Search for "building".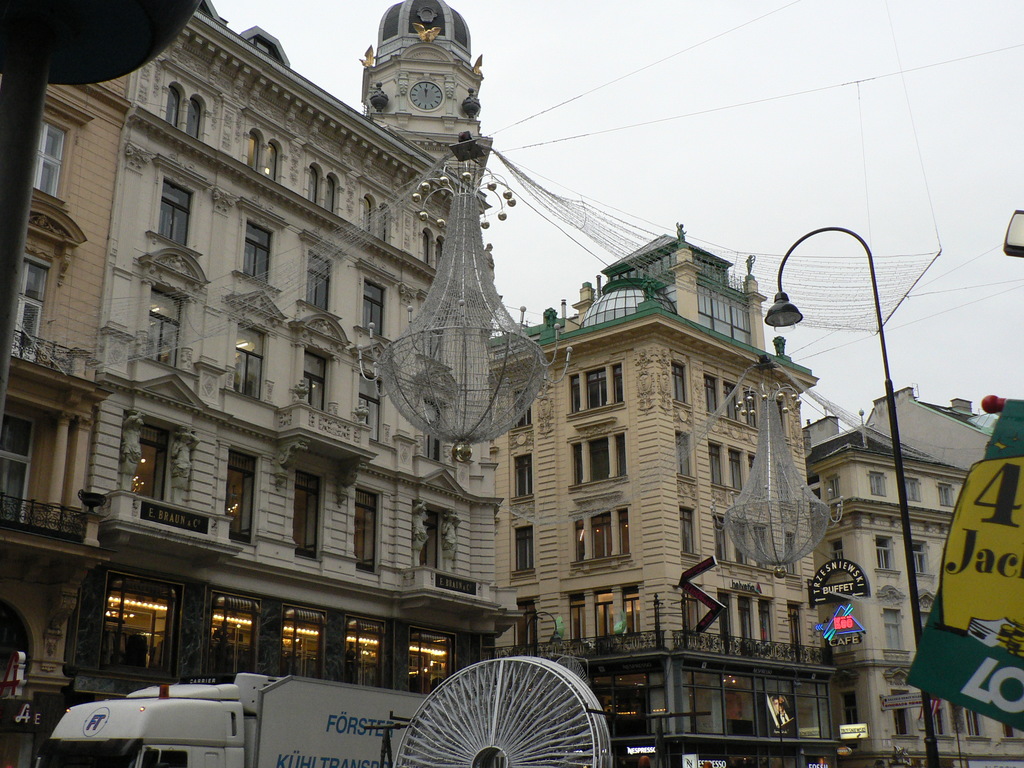
Found at box(0, 0, 531, 767).
